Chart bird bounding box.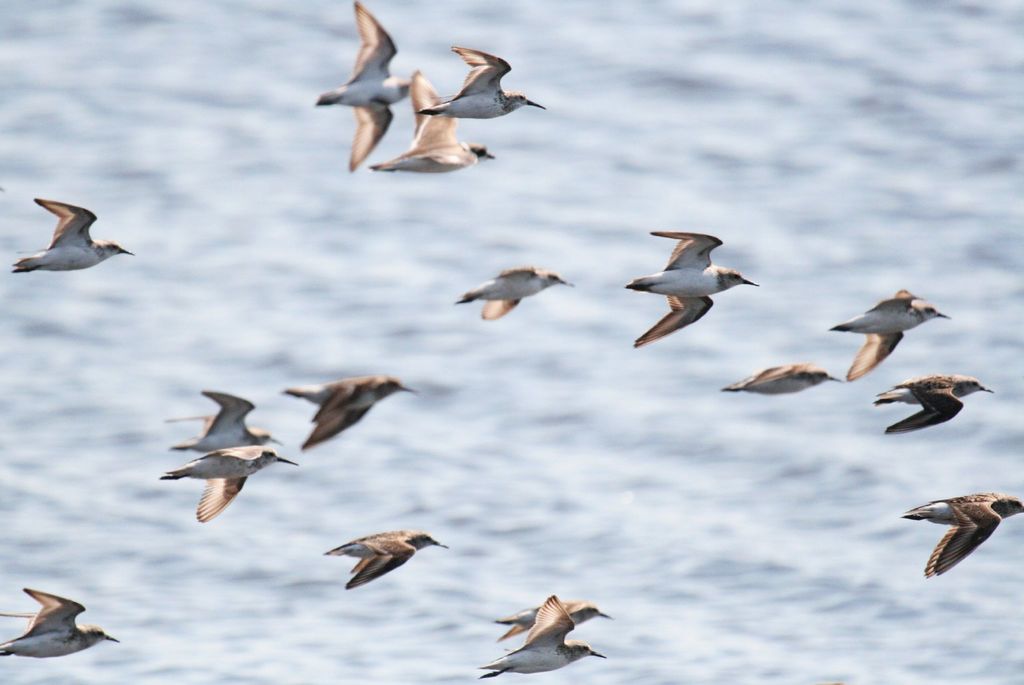
Charted: crop(302, 0, 419, 172).
